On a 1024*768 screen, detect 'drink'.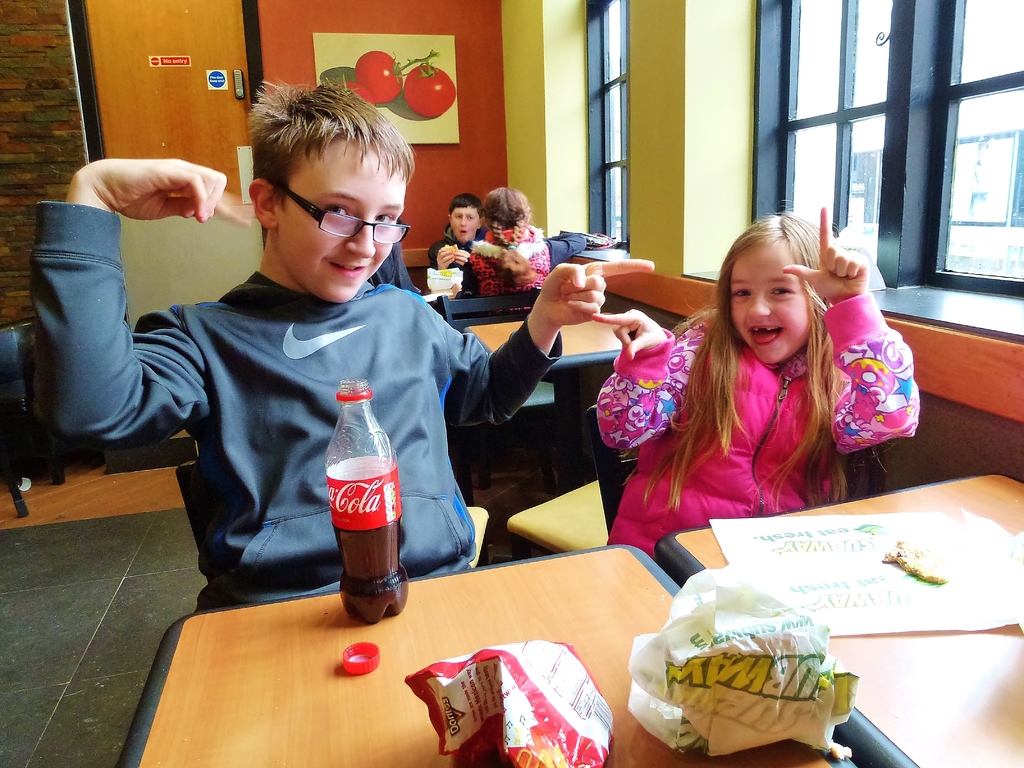
<region>333, 513, 403, 624</region>.
